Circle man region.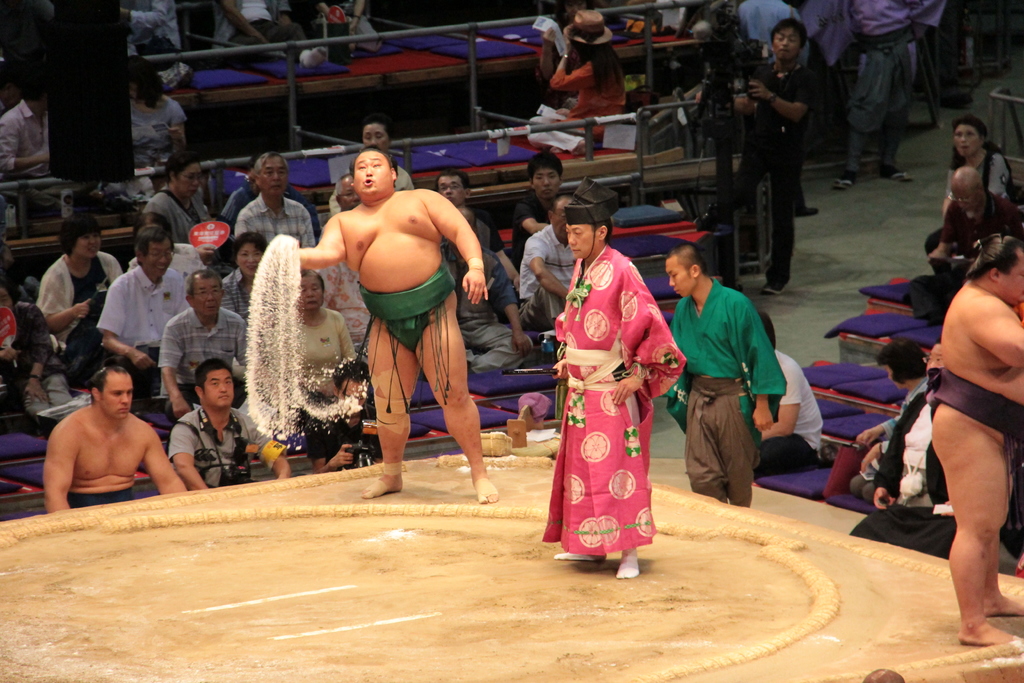
Region: [753,313,824,488].
